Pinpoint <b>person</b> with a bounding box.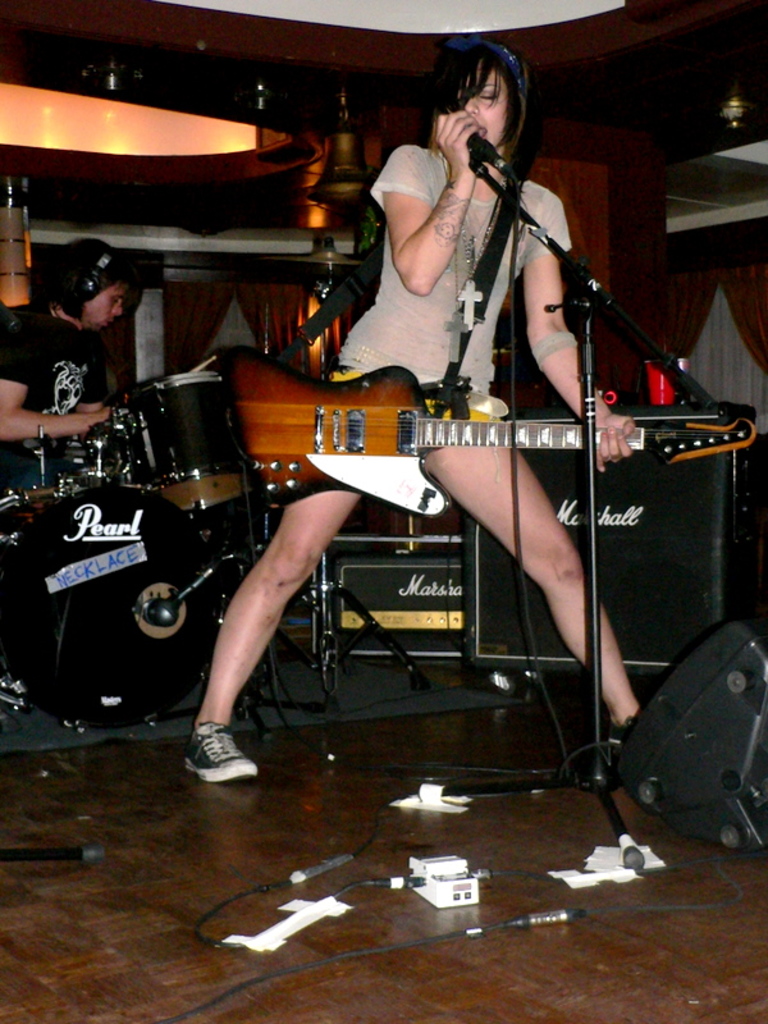
[left=0, top=238, right=138, bottom=502].
